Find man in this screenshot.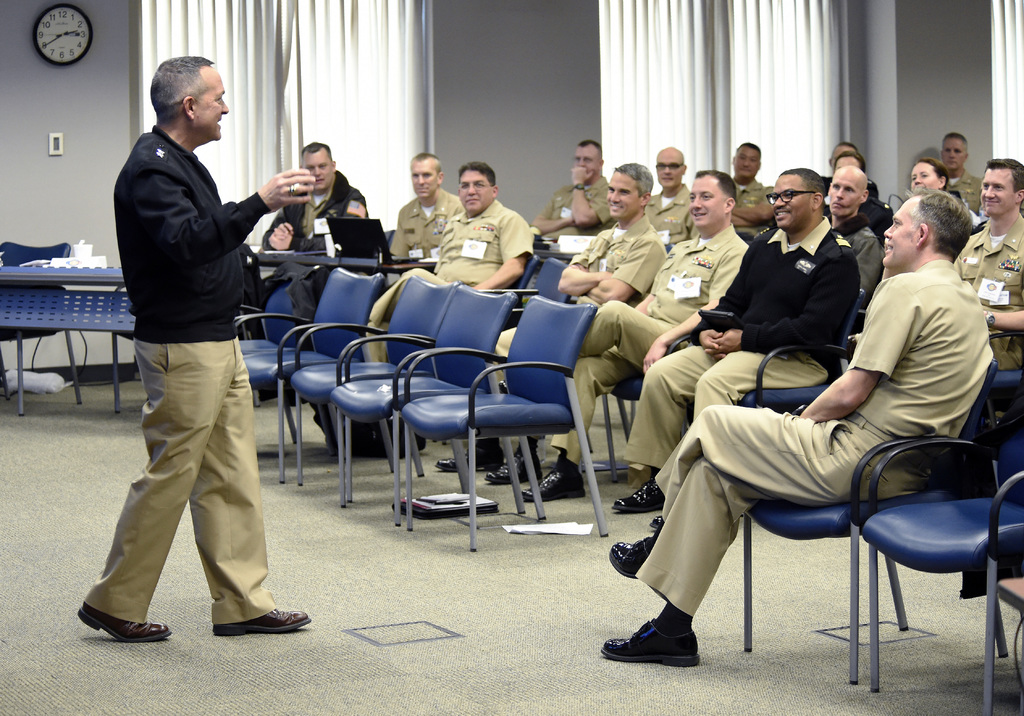
The bounding box for man is l=937, t=129, r=982, b=222.
